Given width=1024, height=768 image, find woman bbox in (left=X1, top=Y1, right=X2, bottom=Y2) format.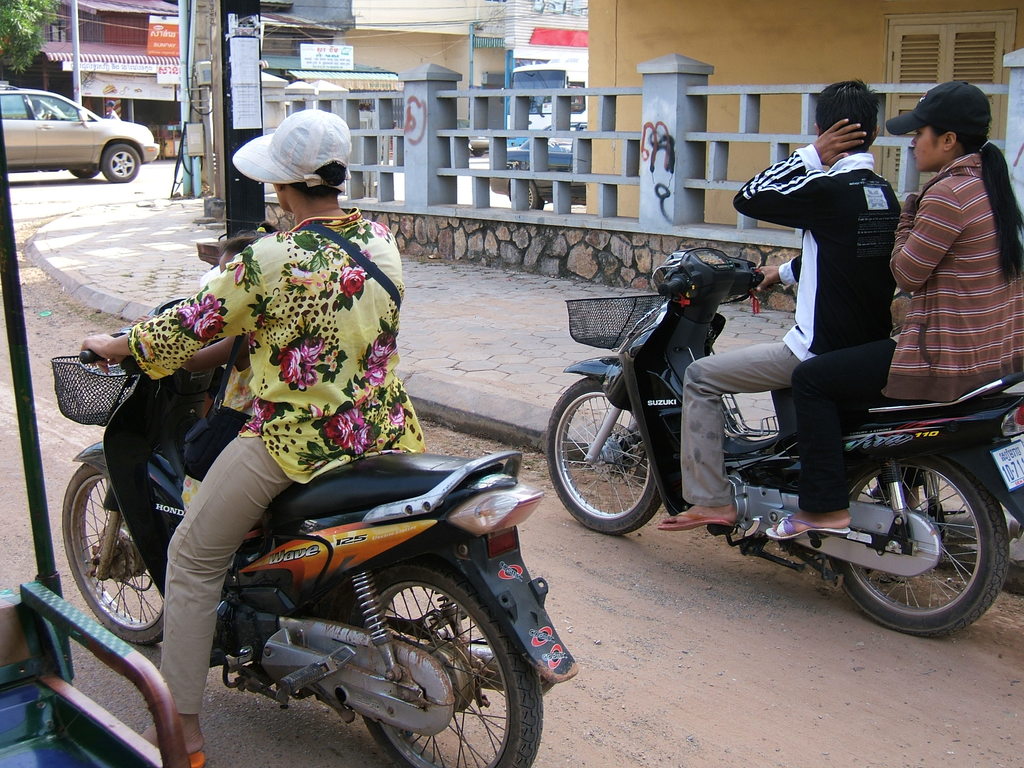
(left=77, top=112, right=409, bottom=767).
